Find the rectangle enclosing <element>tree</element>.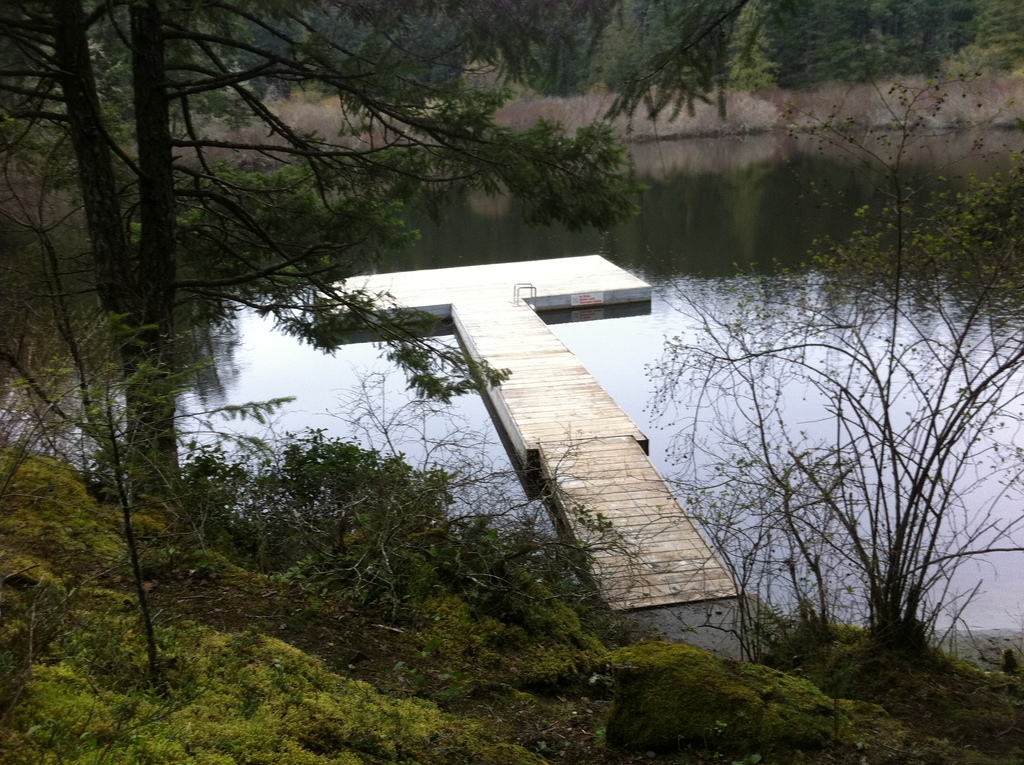
682:205:992:697.
